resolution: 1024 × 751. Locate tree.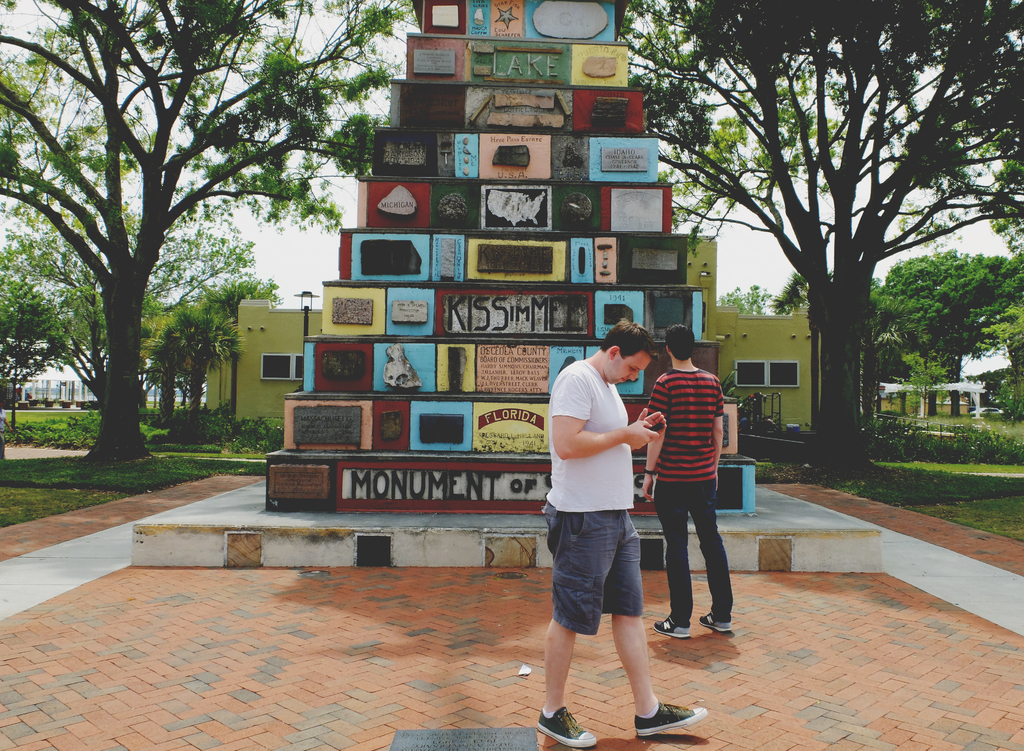
[767,264,858,379].
